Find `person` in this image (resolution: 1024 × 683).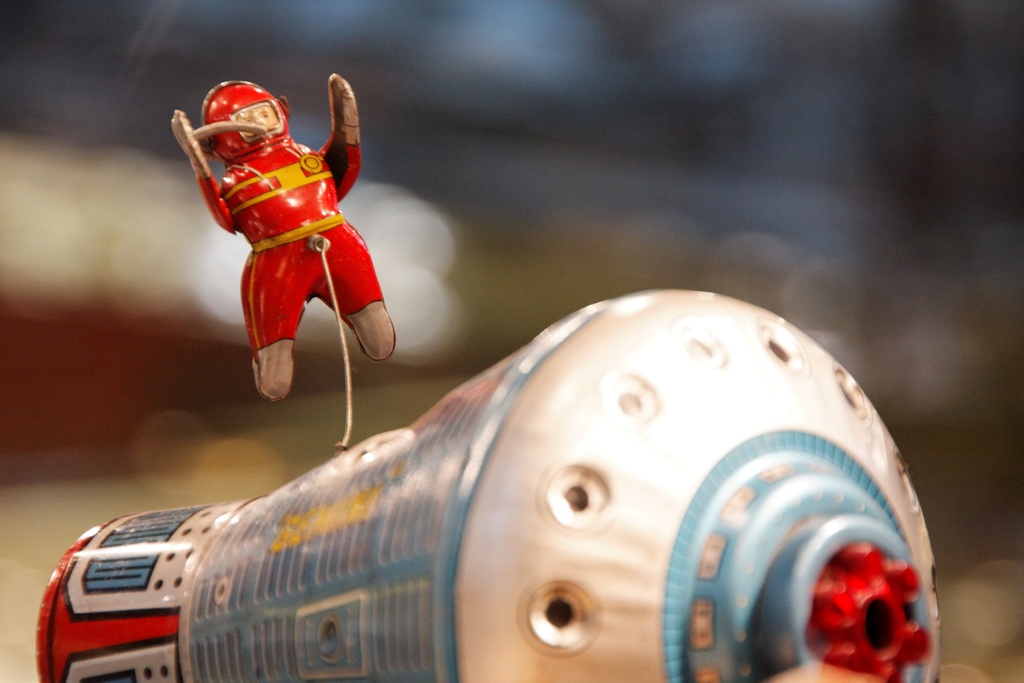
{"x1": 172, "y1": 76, "x2": 396, "y2": 390}.
